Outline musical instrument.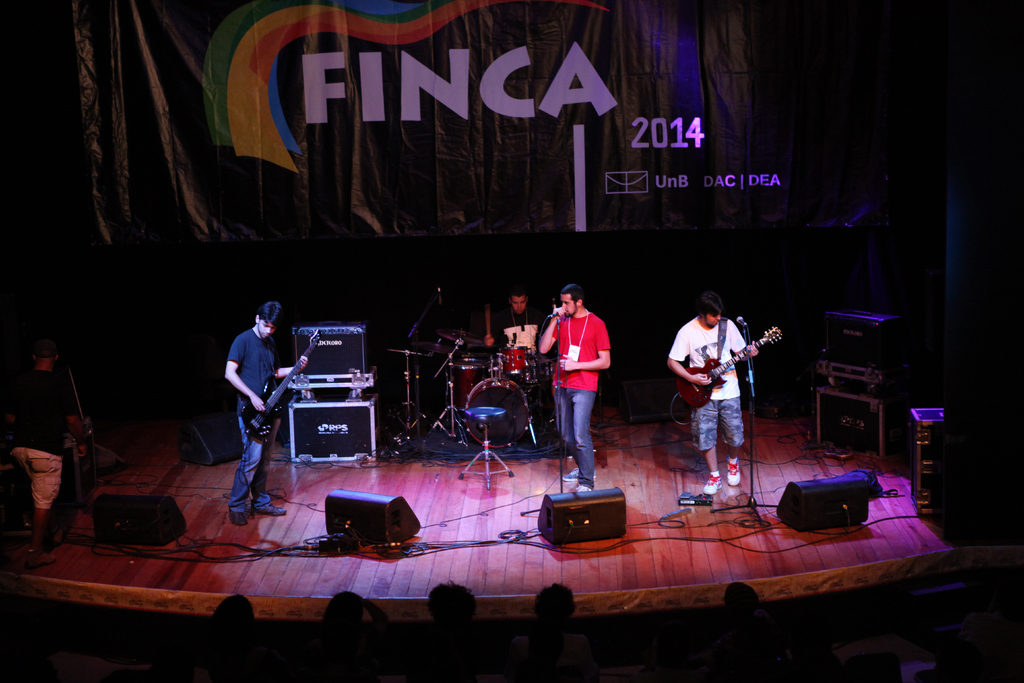
Outline: crop(243, 326, 330, 445).
